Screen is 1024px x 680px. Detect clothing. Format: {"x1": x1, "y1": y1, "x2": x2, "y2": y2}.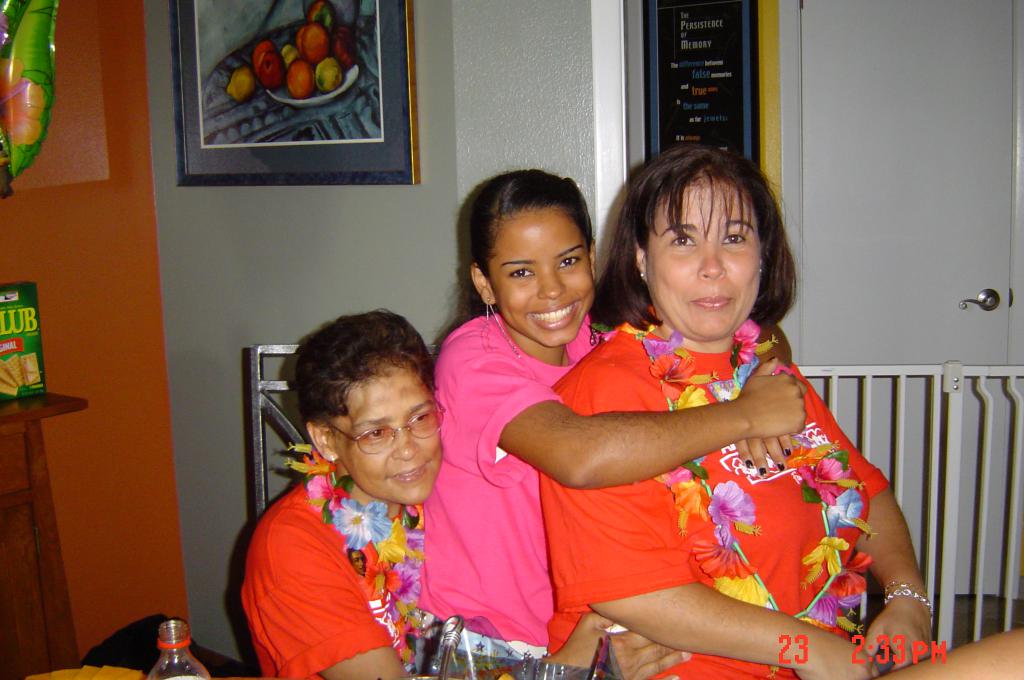
{"x1": 406, "y1": 284, "x2": 629, "y2": 679}.
